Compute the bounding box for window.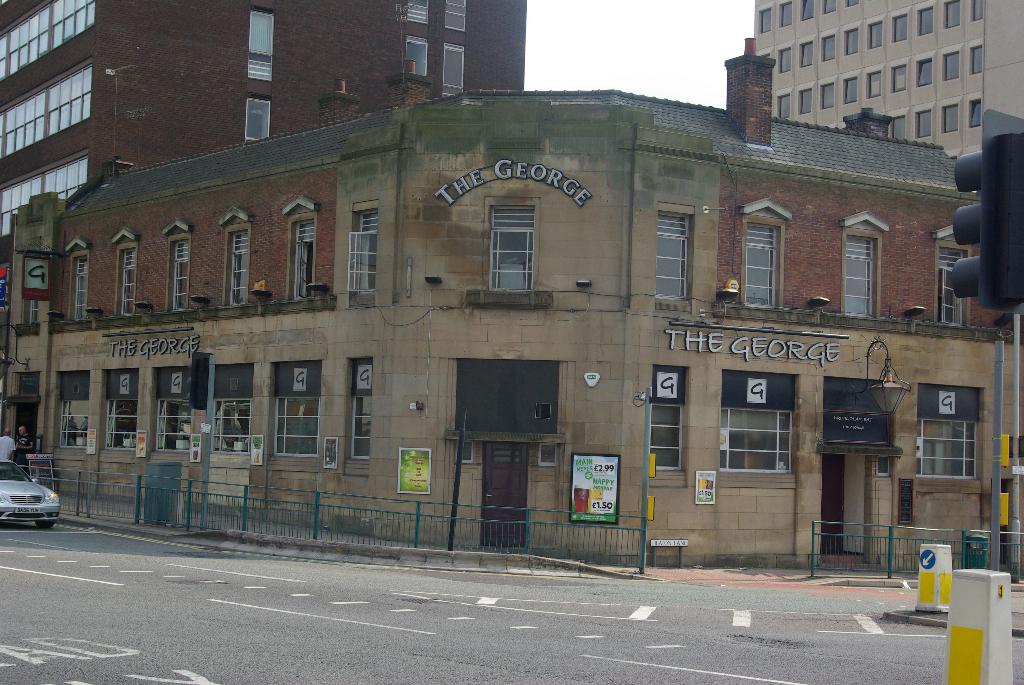
(825,0,835,13).
